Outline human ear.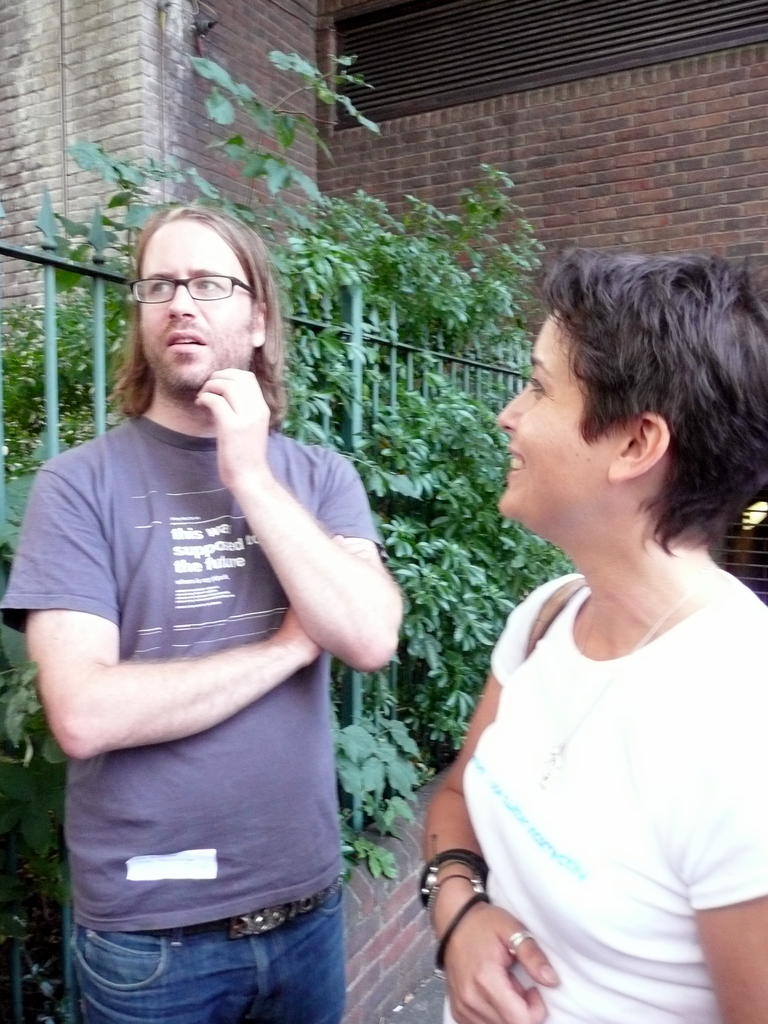
Outline: [255,308,268,345].
